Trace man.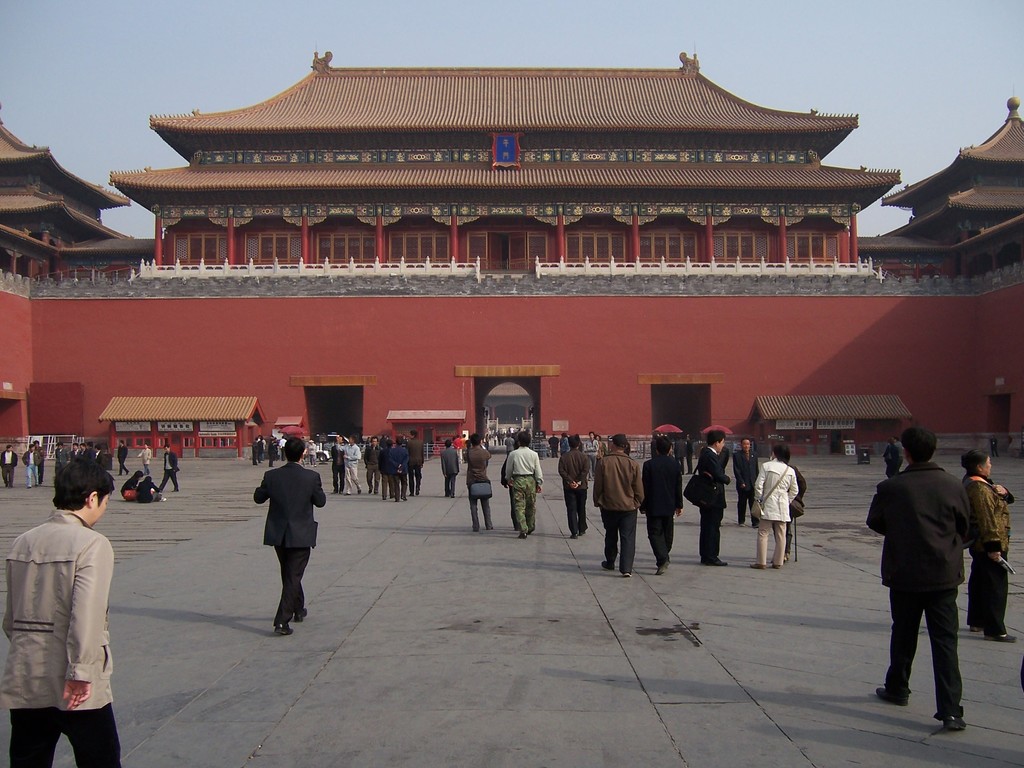
Traced to [0,456,118,763].
